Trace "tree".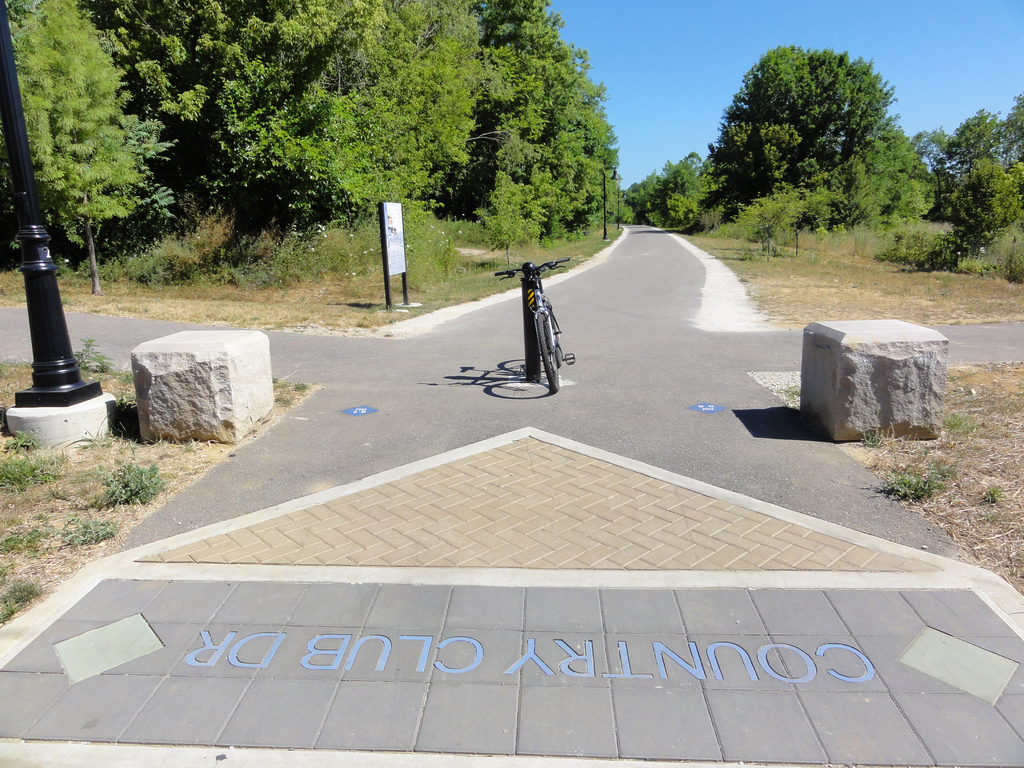
Traced to BBox(205, 0, 479, 261).
